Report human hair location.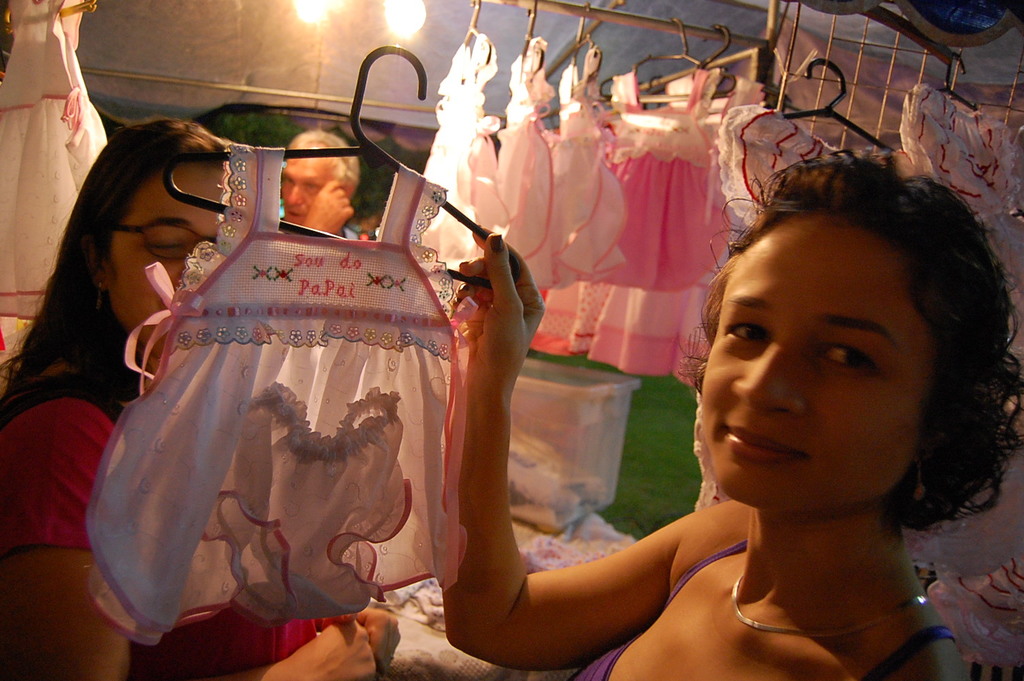
Report: 7 115 238 403.
